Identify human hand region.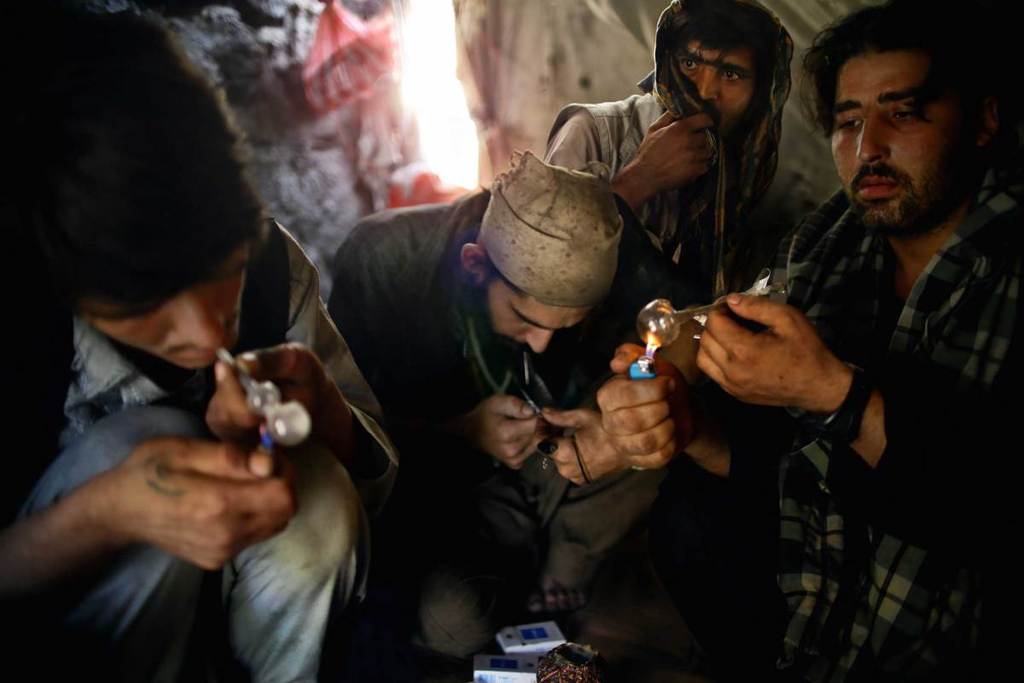
Region: (x1=592, y1=344, x2=701, y2=472).
